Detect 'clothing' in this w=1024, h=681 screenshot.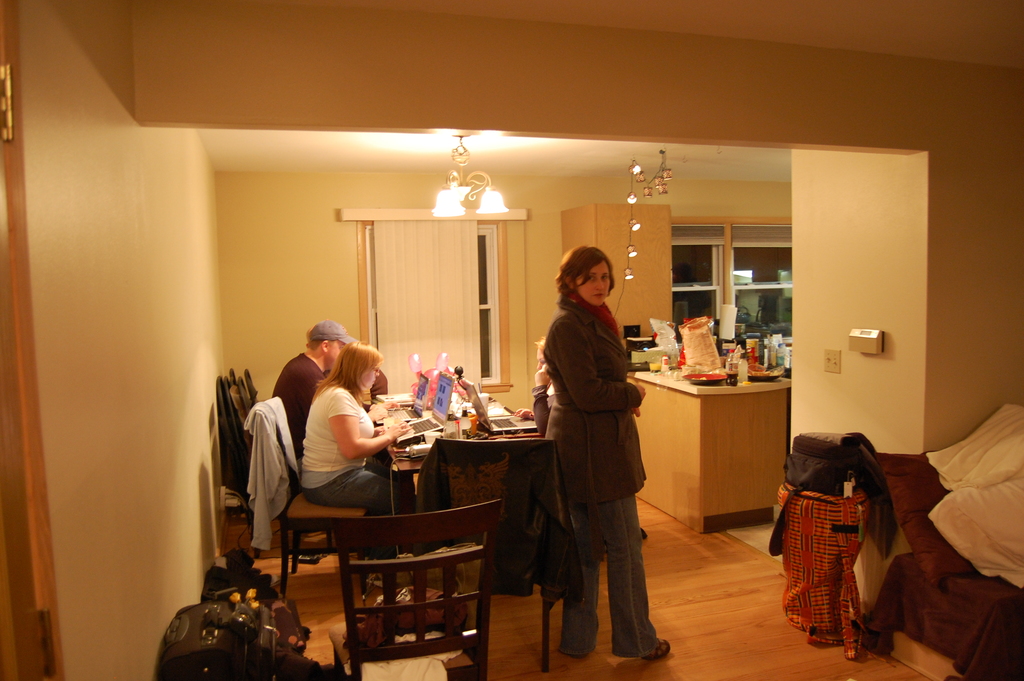
Detection: region(536, 269, 657, 630).
